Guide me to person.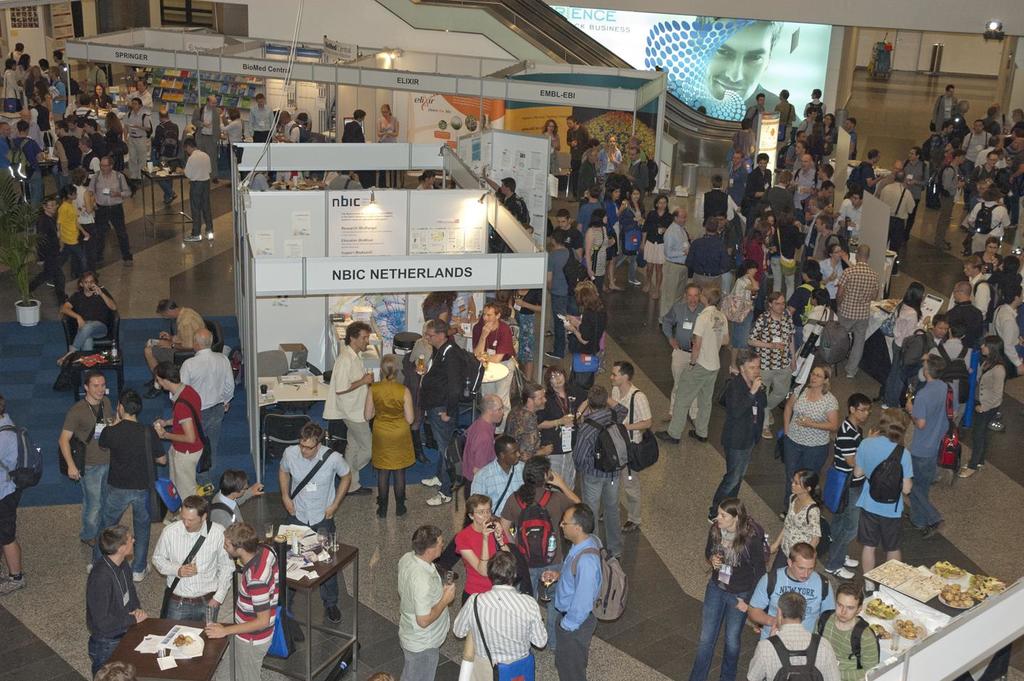
Guidance: box=[368, 672, 394, 680].
